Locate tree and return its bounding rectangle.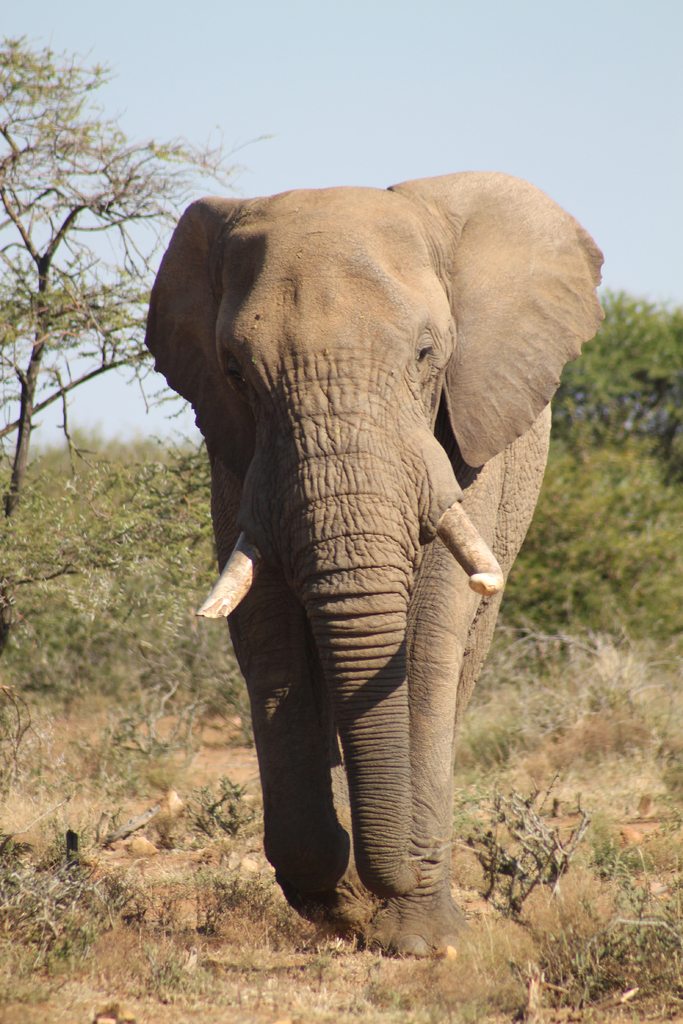
(x1=0, y1=428, x2=290, y2=713).
